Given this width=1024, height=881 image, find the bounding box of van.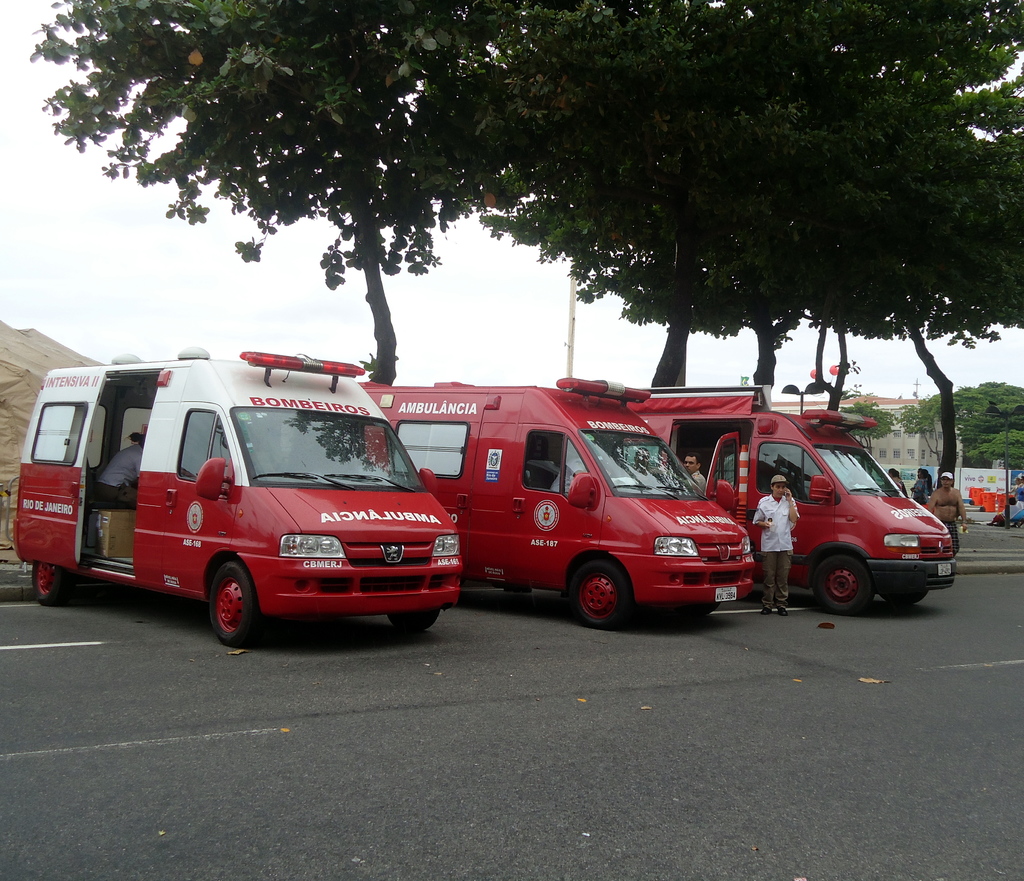
[360, 374, 760, 633].
